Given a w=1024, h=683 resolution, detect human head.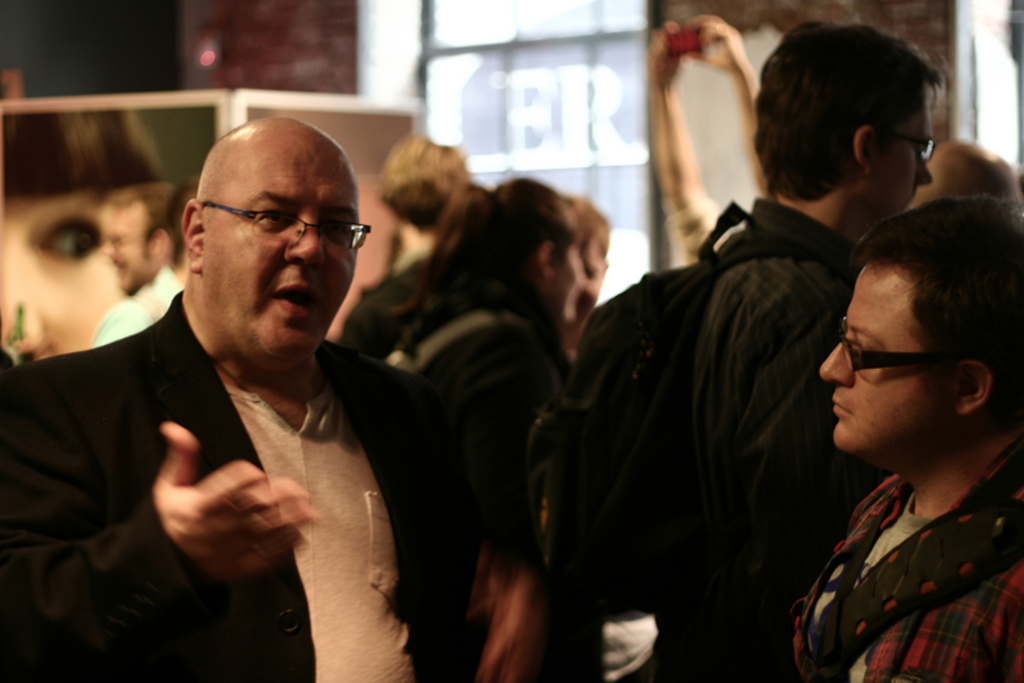
pyautogui.locateOnScreen(375, 132, 466, 243).
